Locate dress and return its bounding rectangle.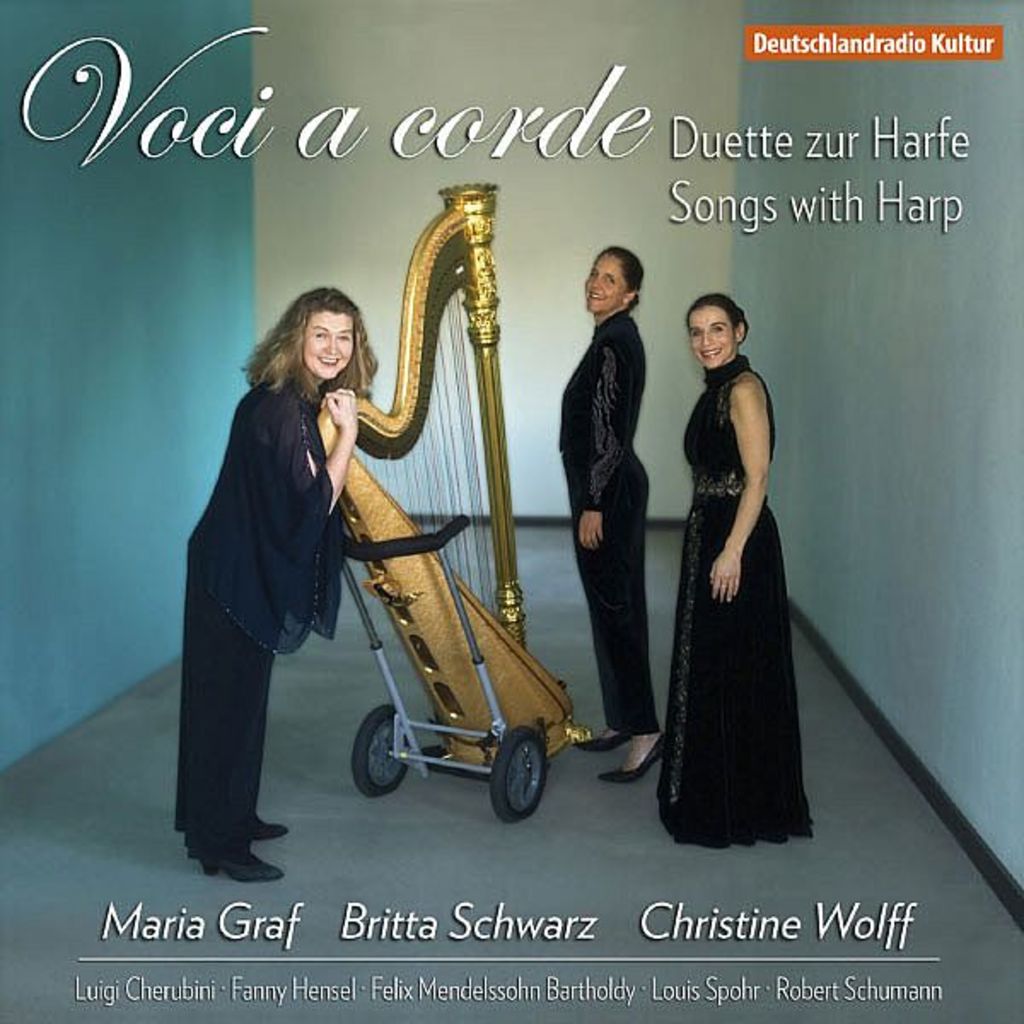
[657,302,799,831].
